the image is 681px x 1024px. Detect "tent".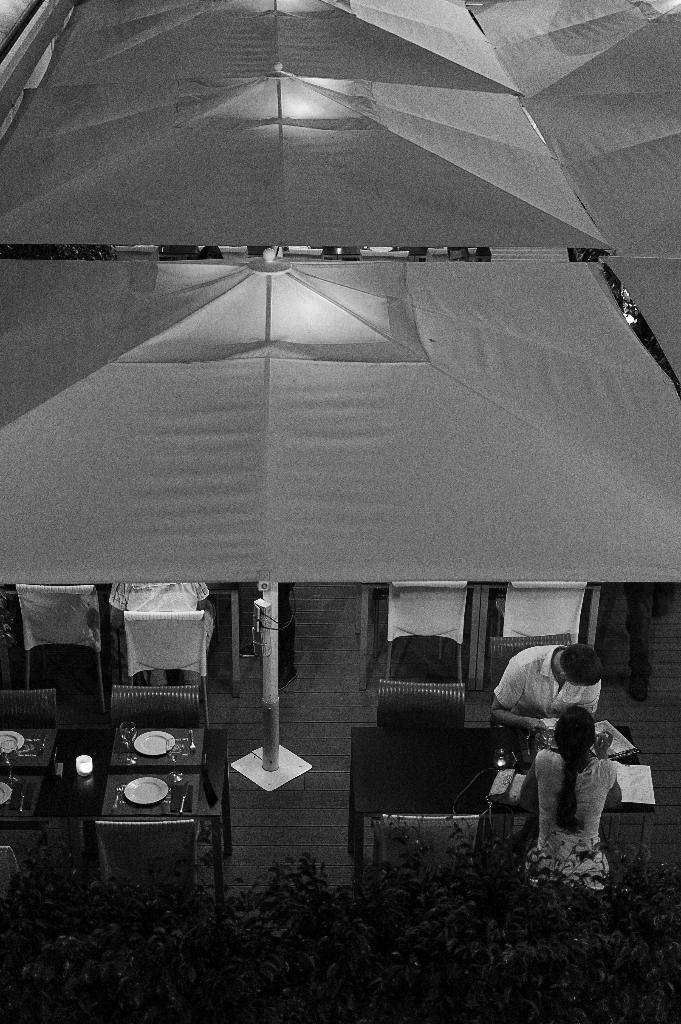
Detection: left=0, top=0, right=680, bottom=1001.
